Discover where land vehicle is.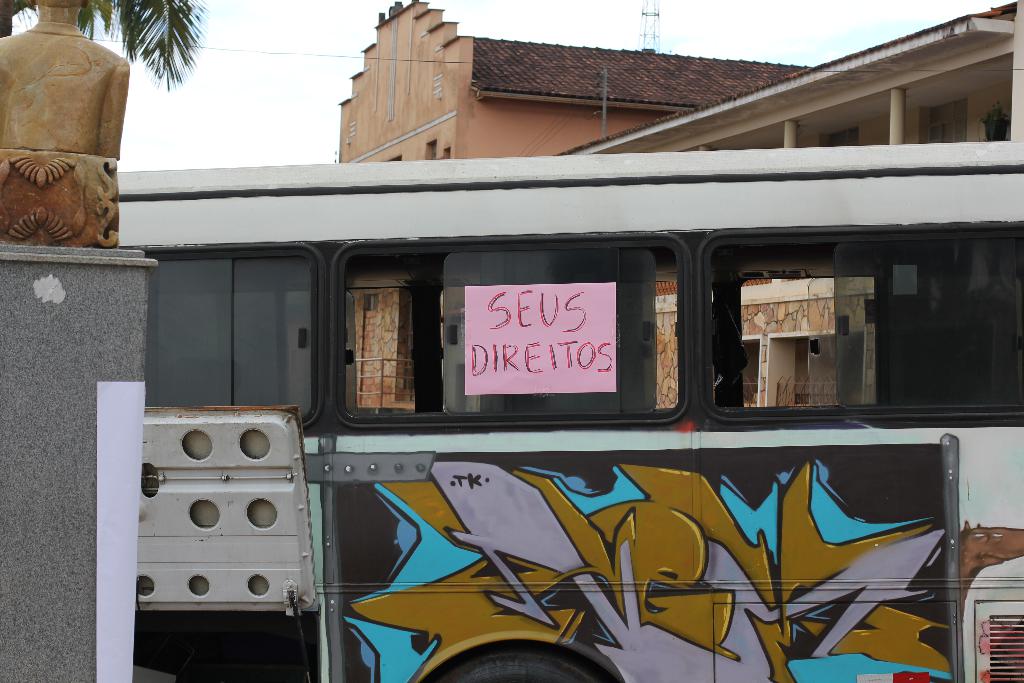
Discovered at l=116, t=137, r=1023, b=682.
